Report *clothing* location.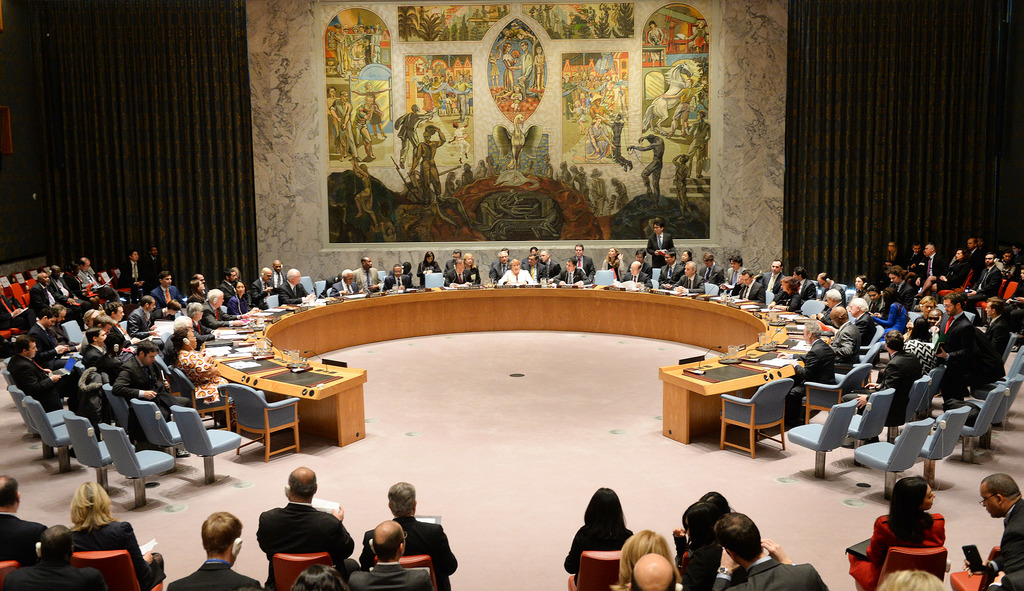
Report: <region>698, 261, 726, 286</region>.
